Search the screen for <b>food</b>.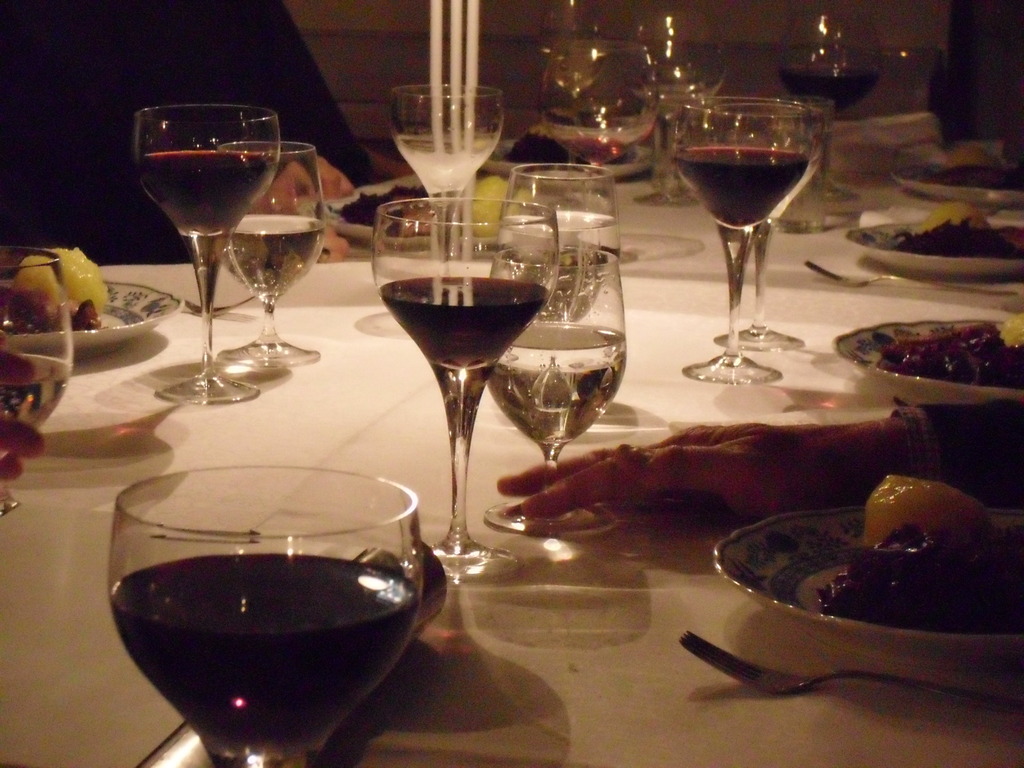
Found at (925, 198, 990, 230).
